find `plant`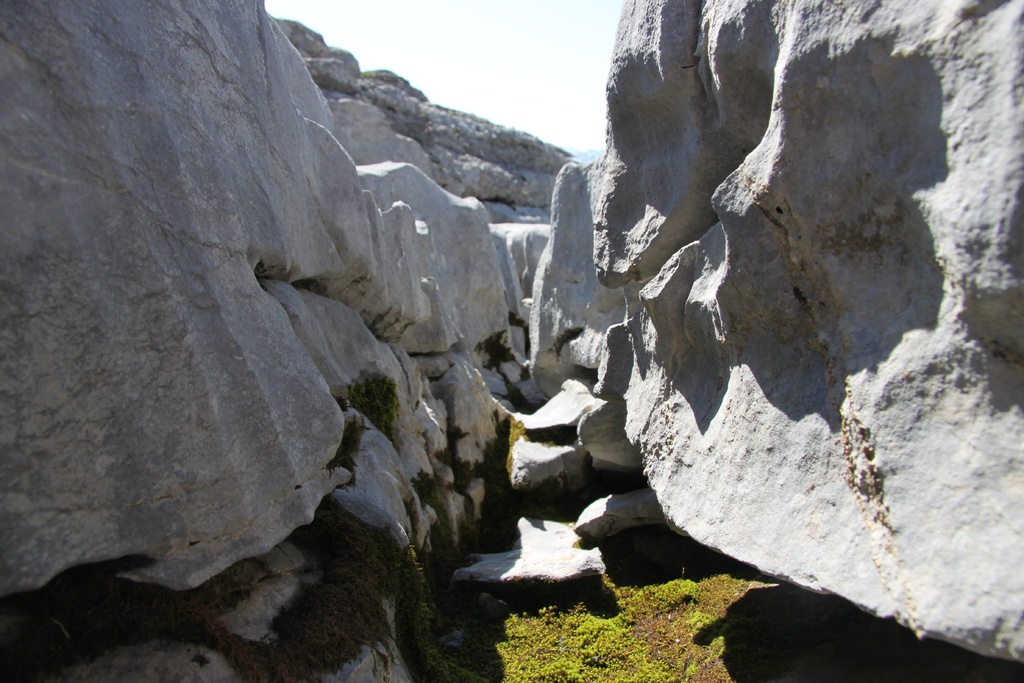
[325,346,409,450]
